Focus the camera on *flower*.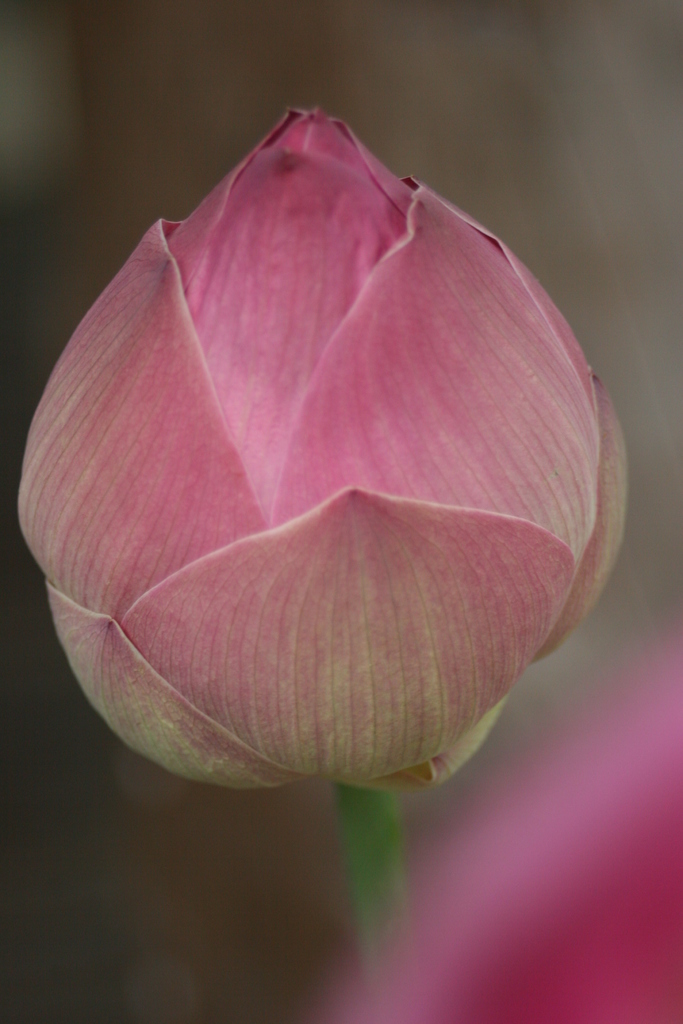
Focus region: 1:77:643:838.
